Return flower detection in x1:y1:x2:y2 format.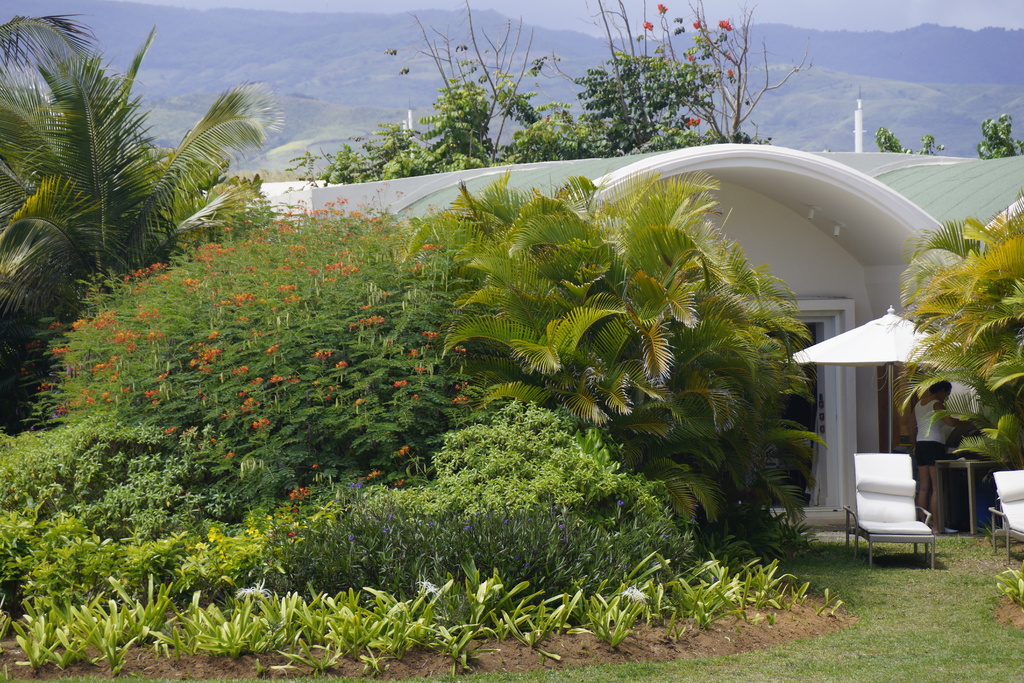
50:318:60:334.
